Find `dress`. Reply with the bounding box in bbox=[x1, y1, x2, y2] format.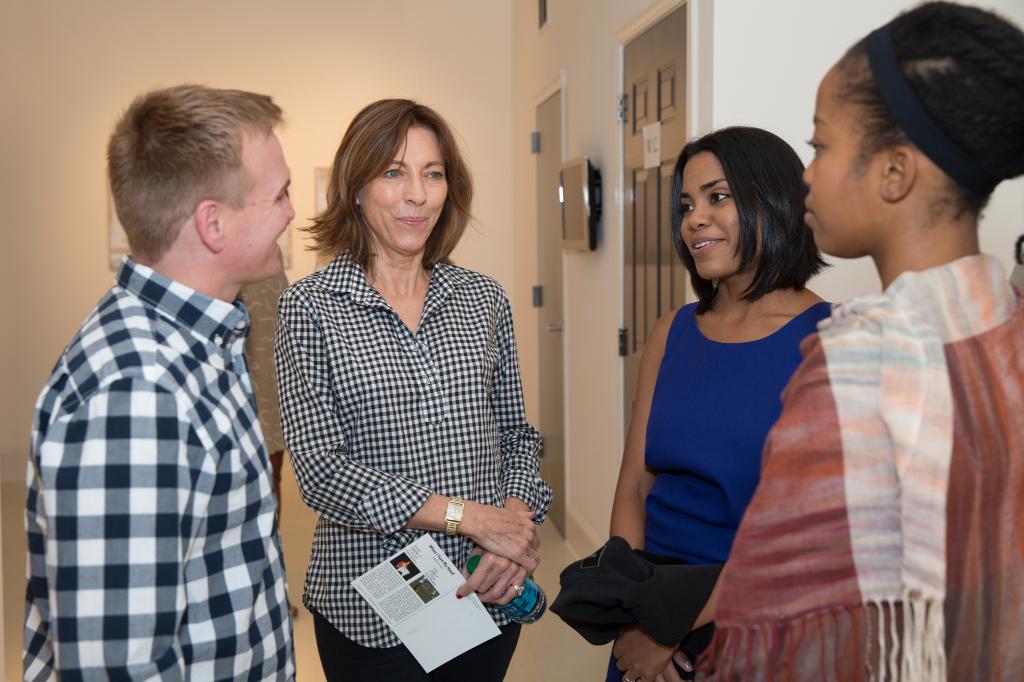
bbox=[606, 251, 860, 631].
